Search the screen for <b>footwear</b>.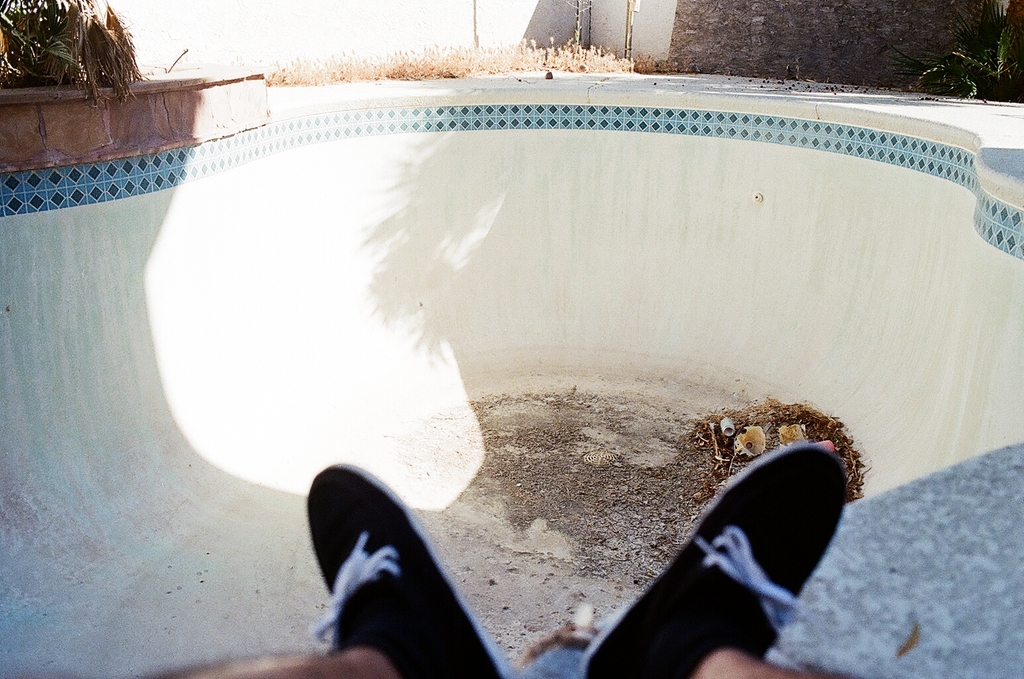
Found at {"left": 296, "top": 462, "right": 510, "bottom": 668}.
